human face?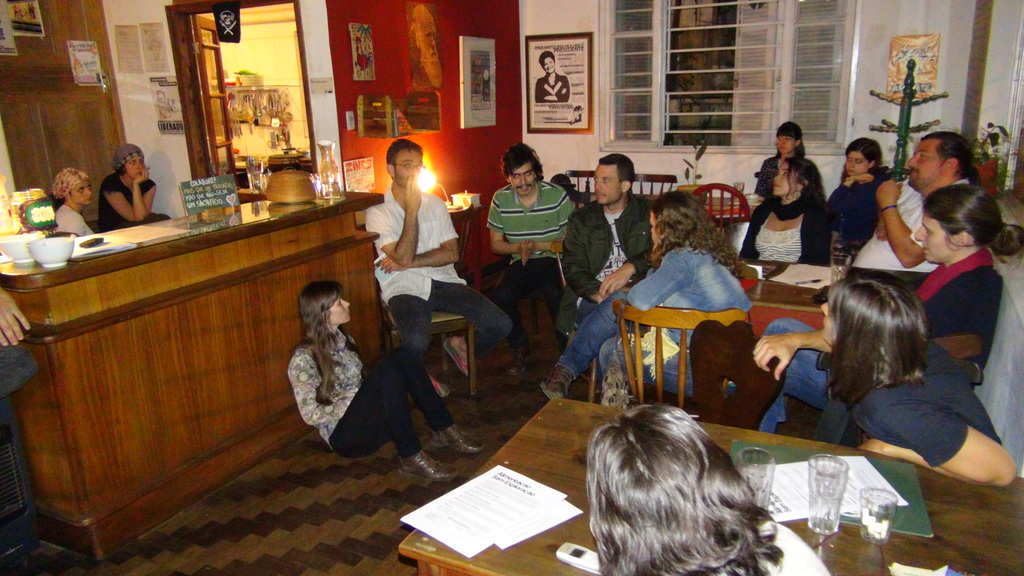
x1=68 y1=181 x2=91 y2=204
